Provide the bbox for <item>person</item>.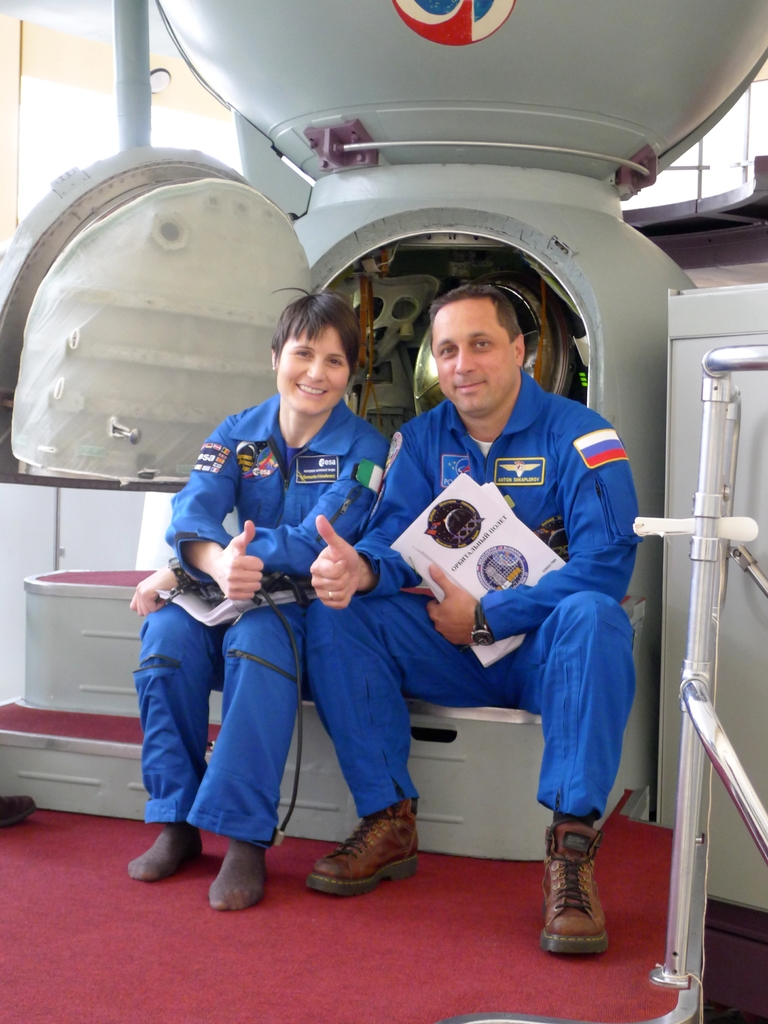
304,287,638,960.
